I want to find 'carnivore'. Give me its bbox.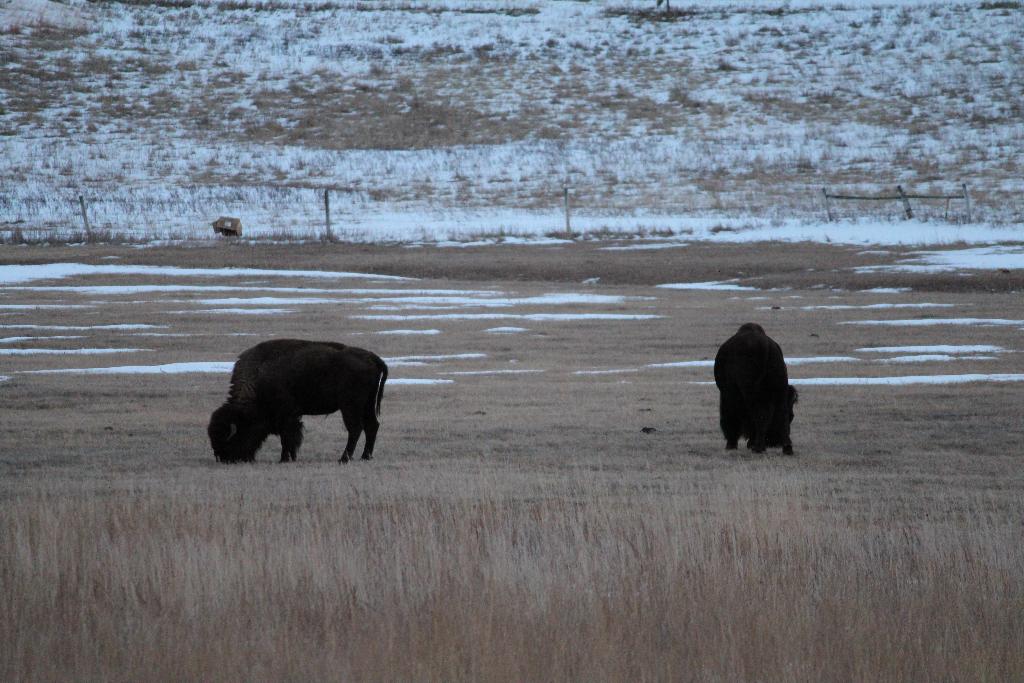
<region>709, 317, 808, 463</region>.
